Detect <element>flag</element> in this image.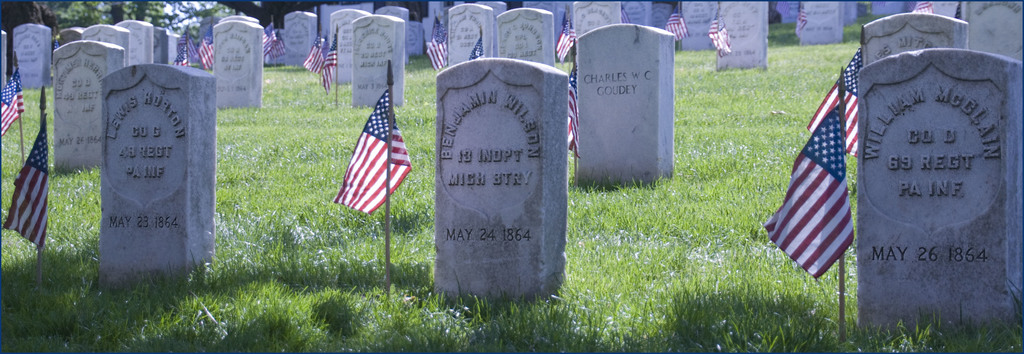
Detection: locate(318, 44, 339, 98).
